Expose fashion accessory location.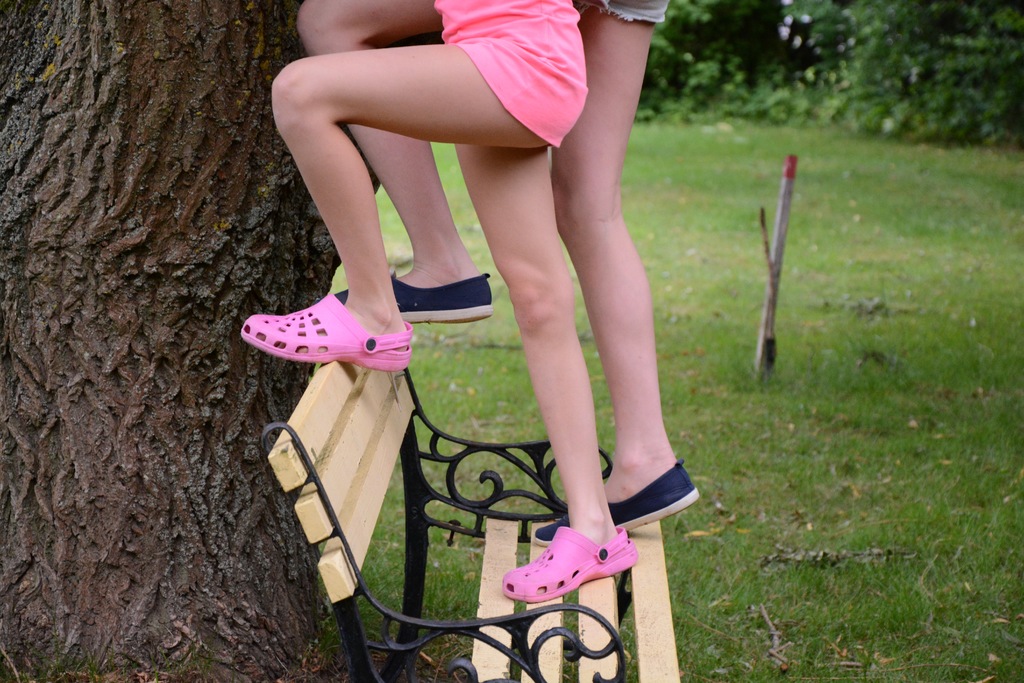
Exposed at l=503, t=523, r=638, b=604.
